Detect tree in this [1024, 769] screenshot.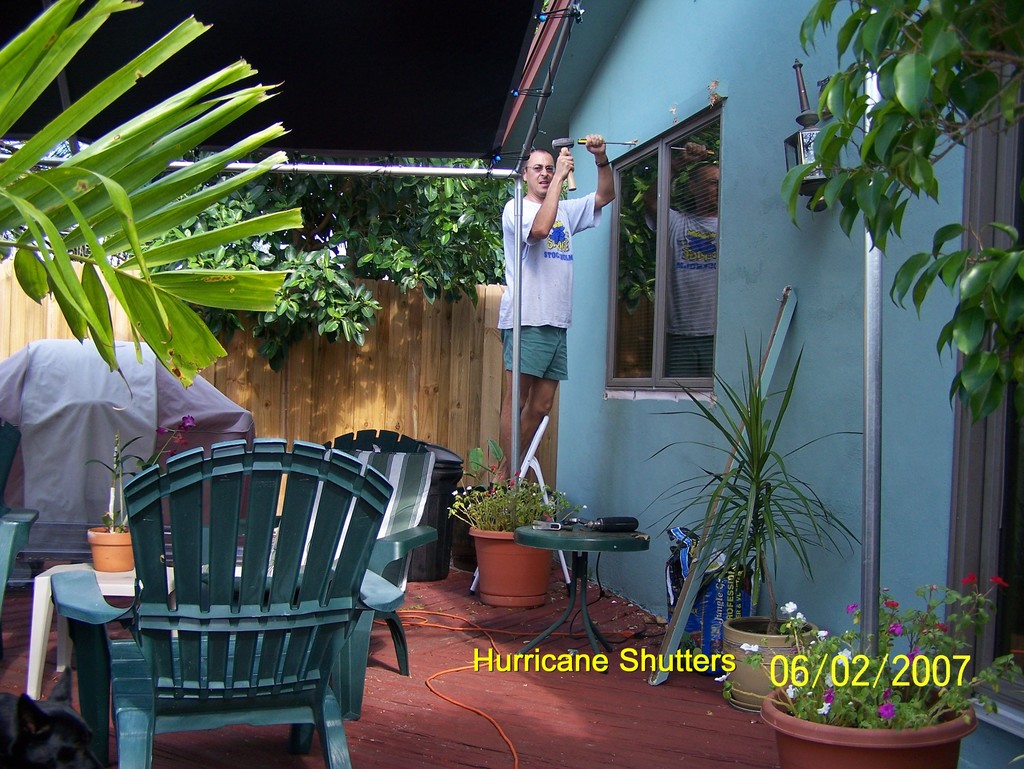
Detection: pyautogui.locateOnScreen(180, 159, 566, 372).
